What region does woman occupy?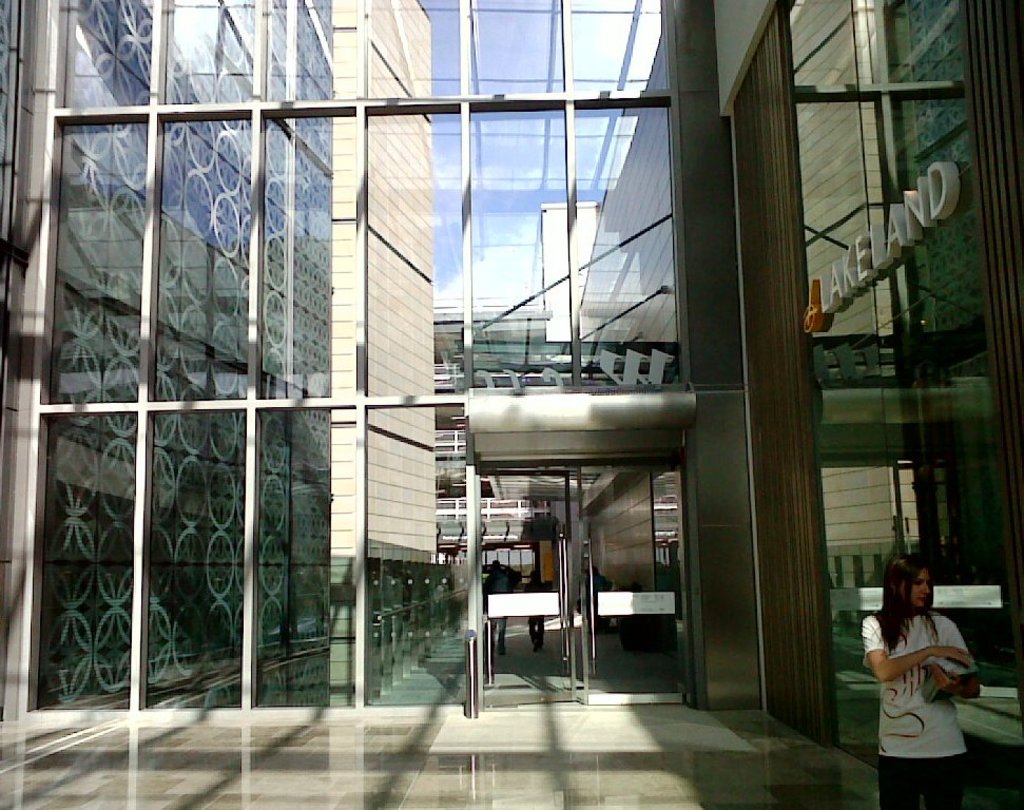
867,560,998,786.
